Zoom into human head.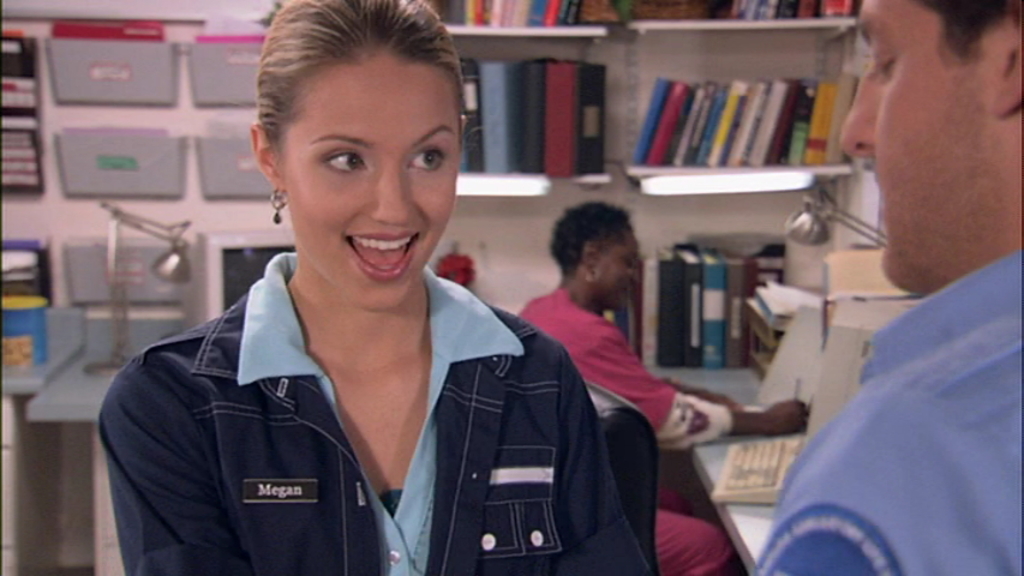
Zoom target: [547, 197, 642, 312].
